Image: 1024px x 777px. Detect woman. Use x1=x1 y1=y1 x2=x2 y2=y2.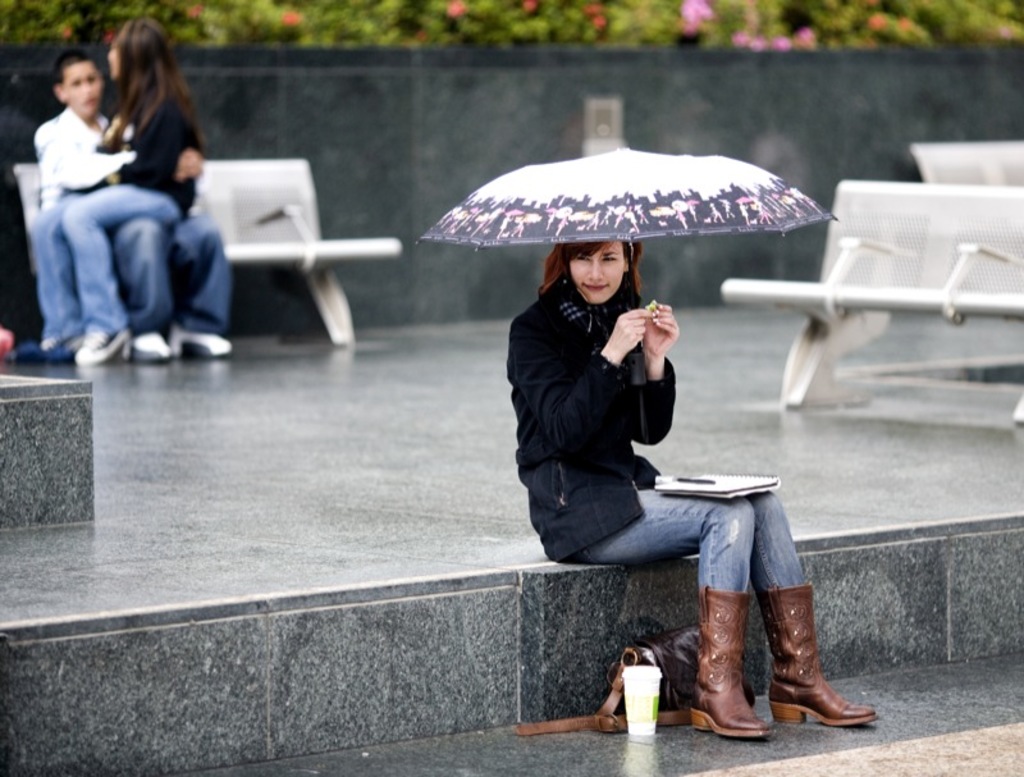
x1=28 y1=18 x2=209 y2=370.
